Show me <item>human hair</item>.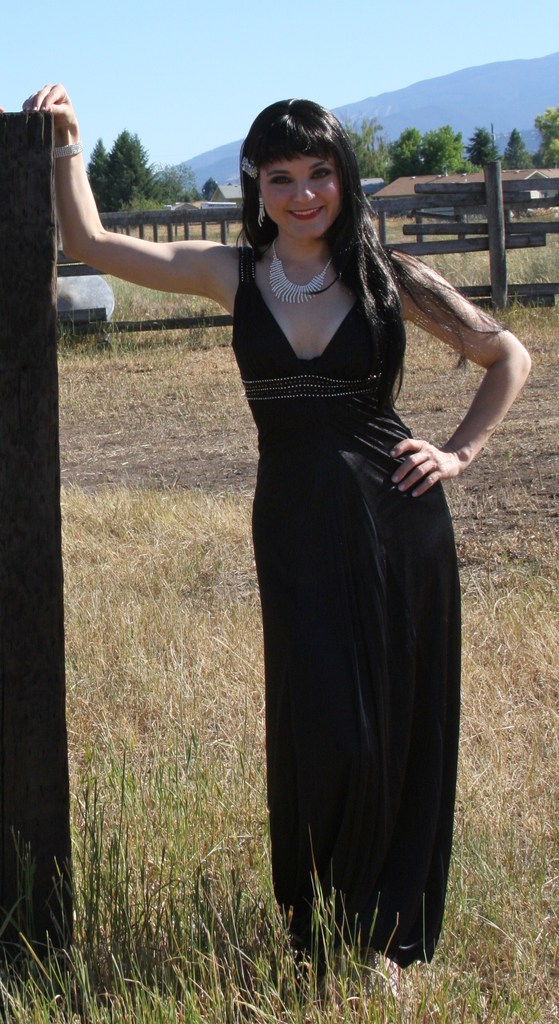
<item>human hair</item> is here: 230,86,375,286.
